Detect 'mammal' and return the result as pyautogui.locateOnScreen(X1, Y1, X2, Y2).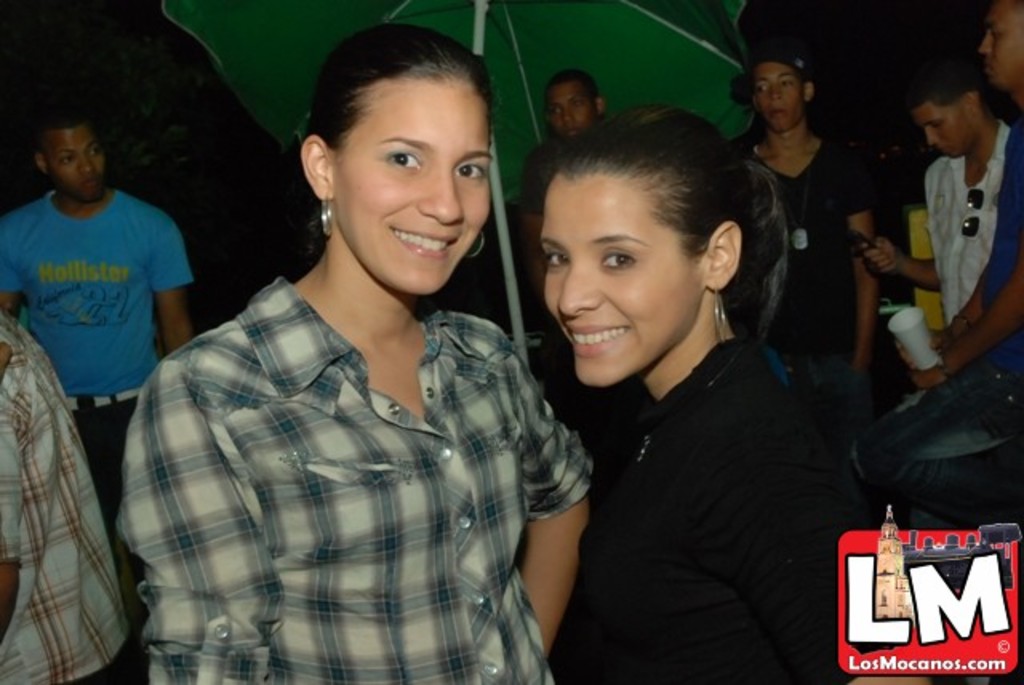
pyautogui.locateOnScreen(856, 66, 1011, 330).
